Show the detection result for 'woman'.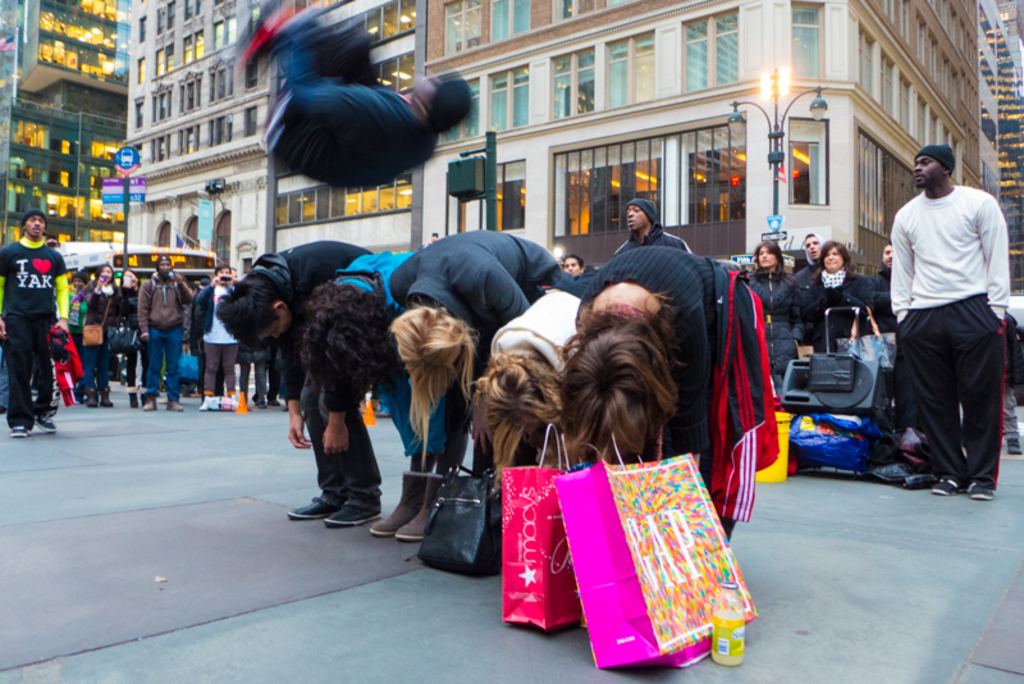
crop(389, 219, 558, 553).
